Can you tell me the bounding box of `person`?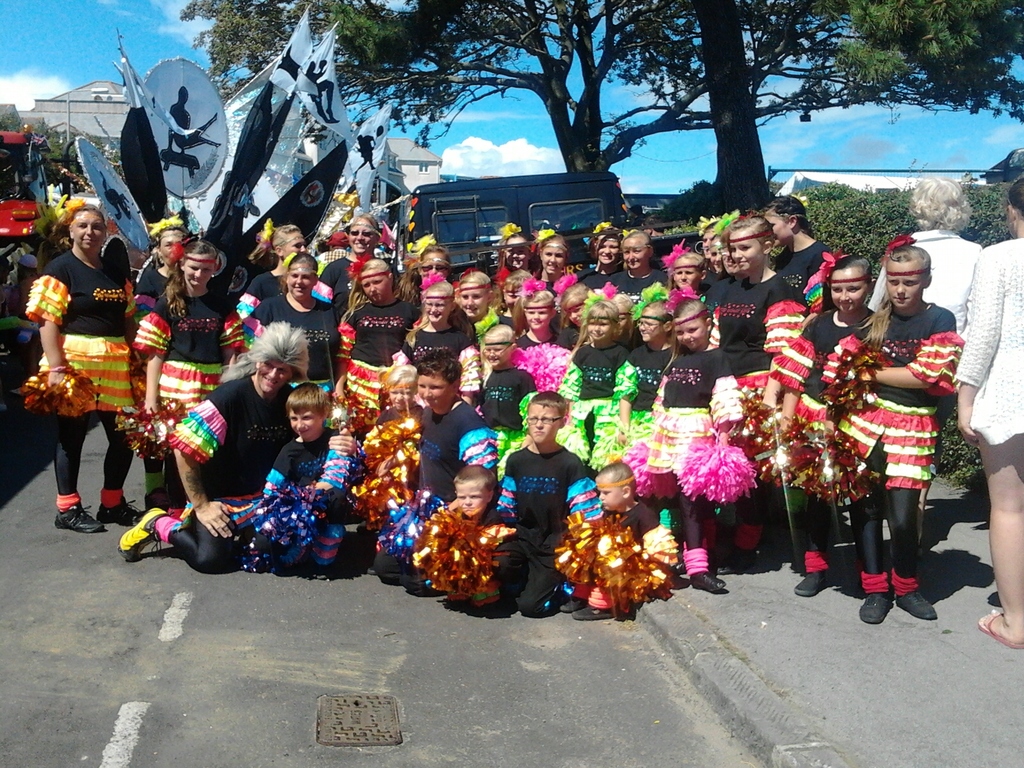
242, 382, 367, 575.
